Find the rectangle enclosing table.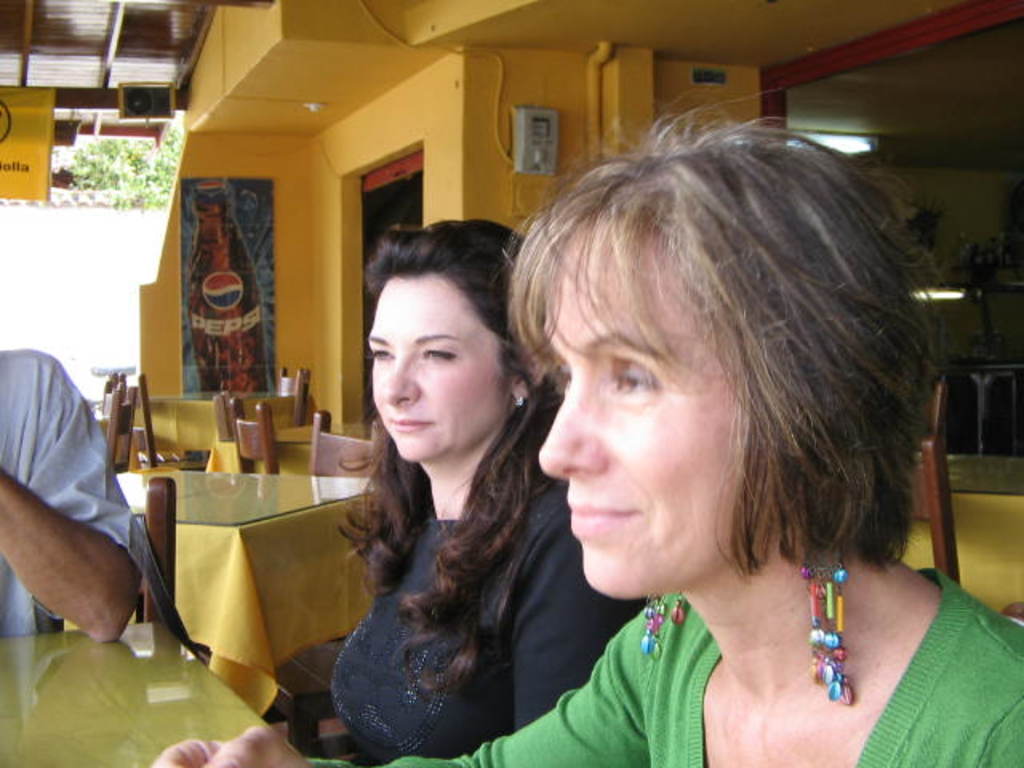
x1=0, y1=598, x2=285, y2=766.
